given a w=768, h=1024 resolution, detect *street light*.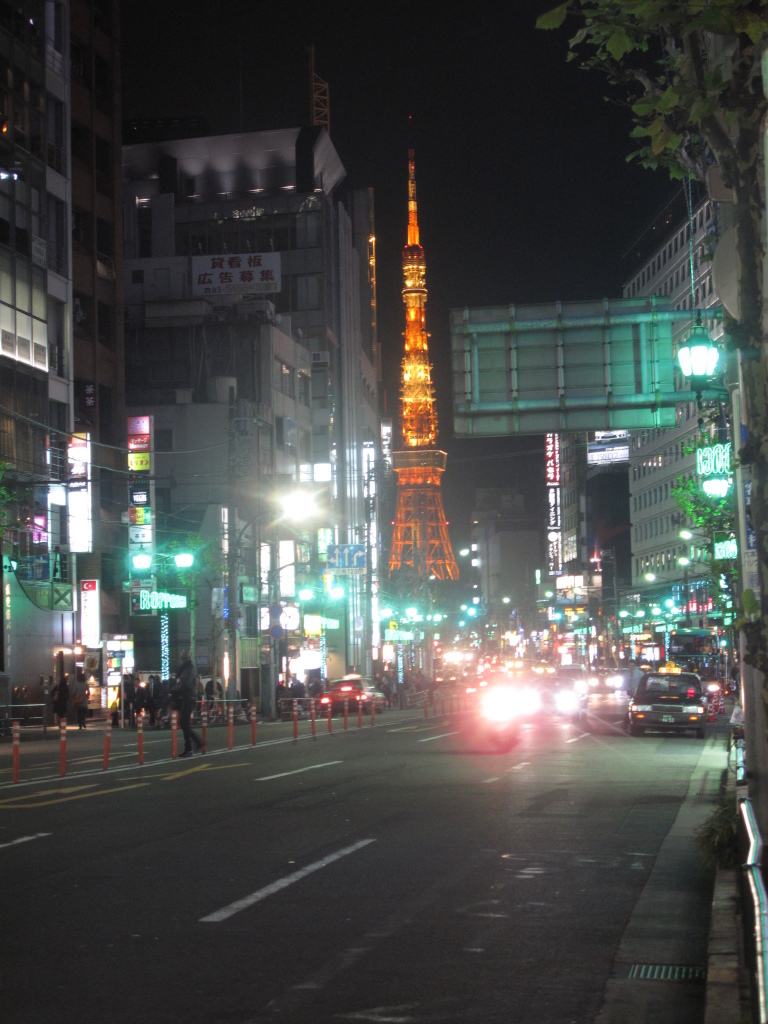
detection(678, 308, 755, 795).
